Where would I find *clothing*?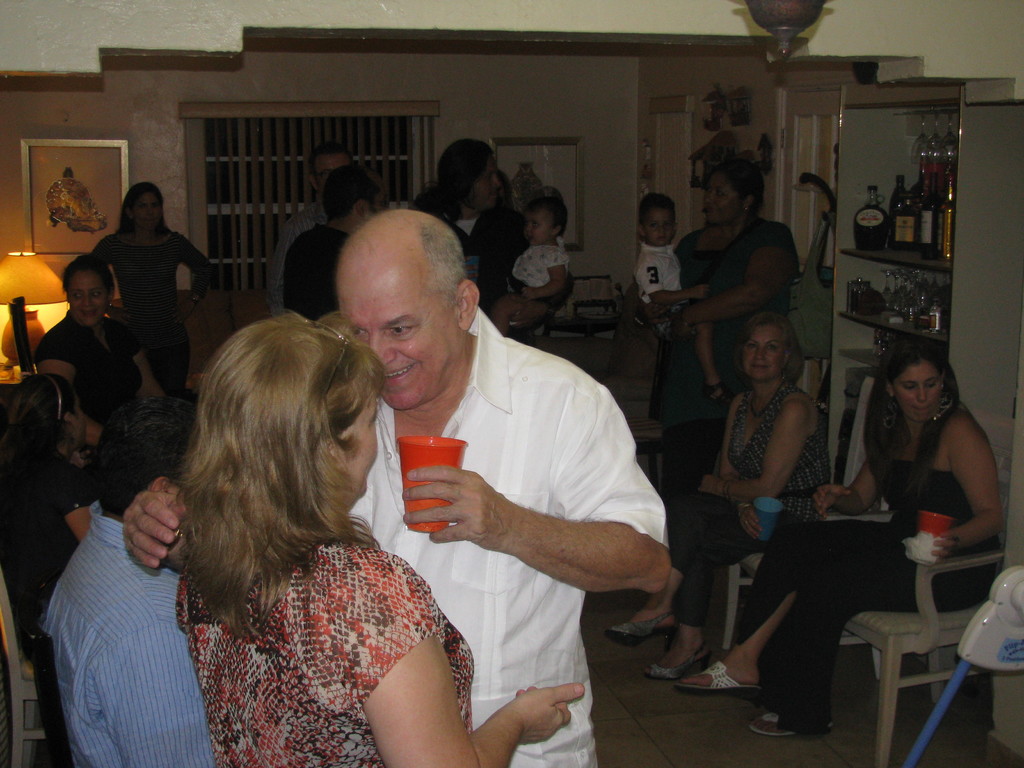
At {"left": 91, "top": 232, "right": 211, "bottom": 390}.
